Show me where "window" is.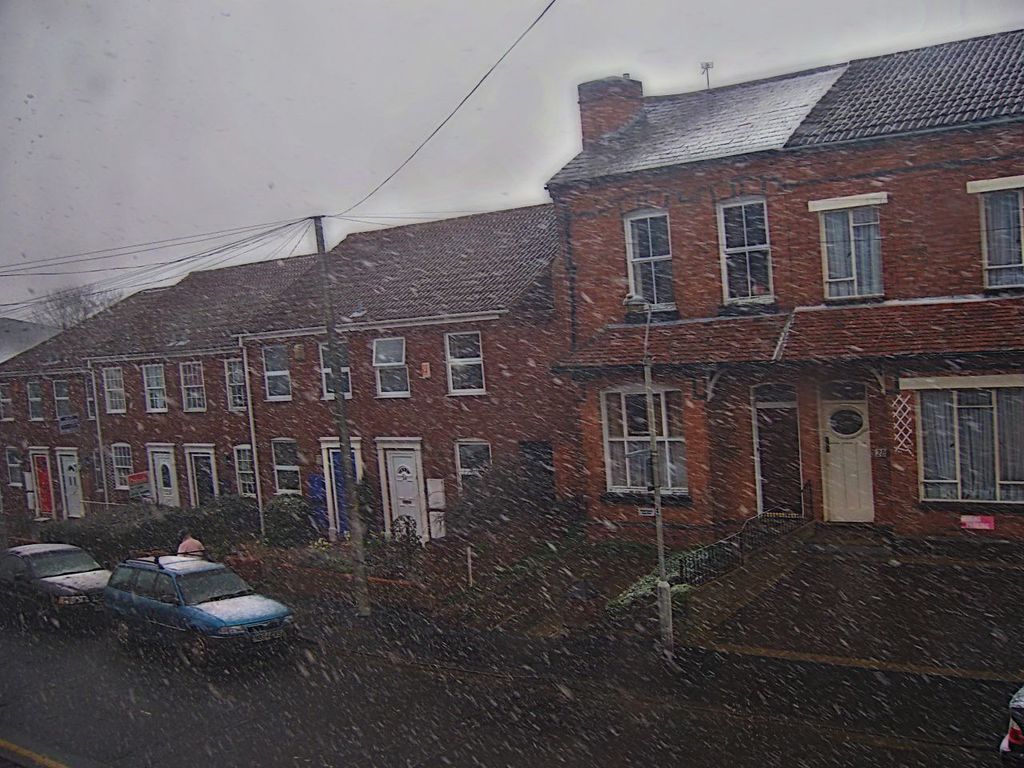
"window" is at box=[606, 382, 688, 498].
